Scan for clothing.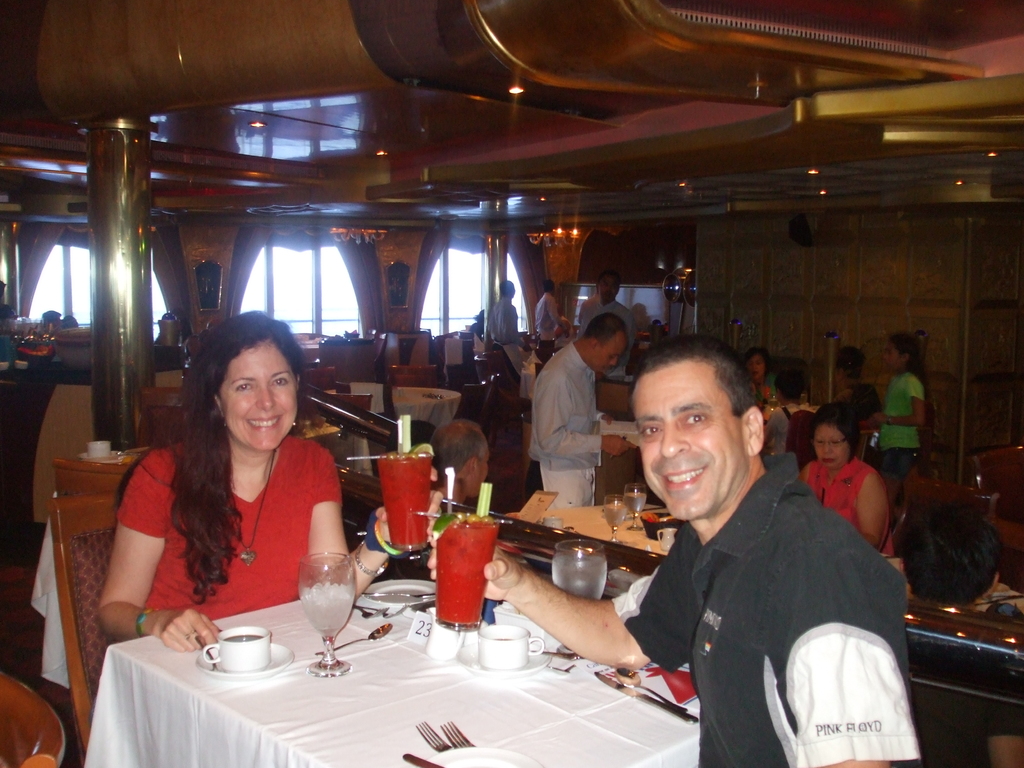
Scan result: pyautogui.locateOnScreen(577, 295, 640, 377).
